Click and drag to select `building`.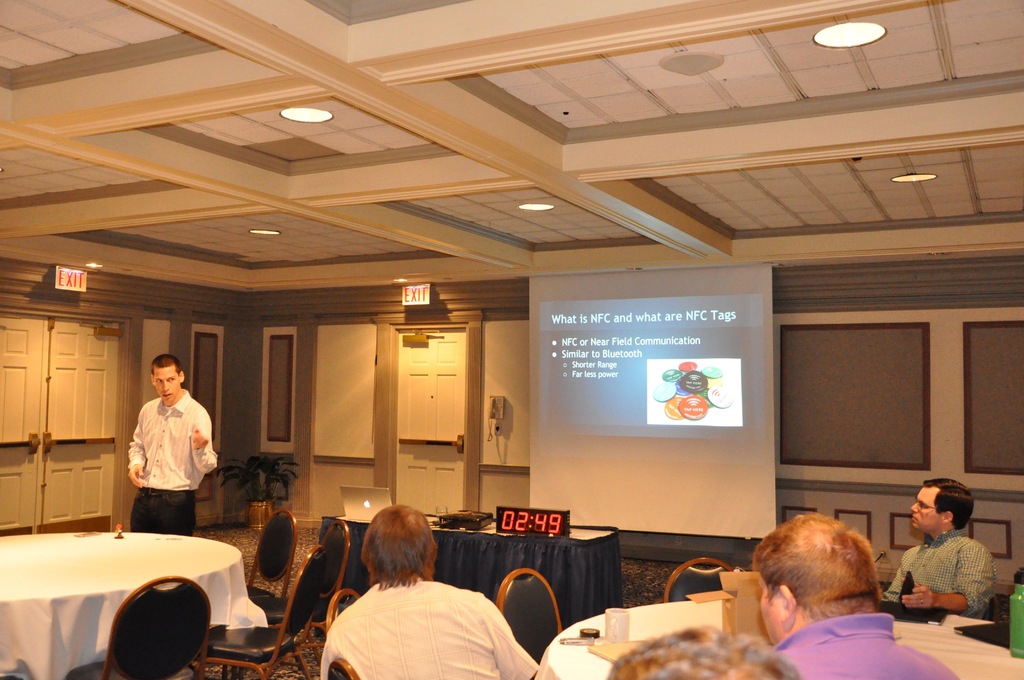
Selection: 0/0/1023/679.
